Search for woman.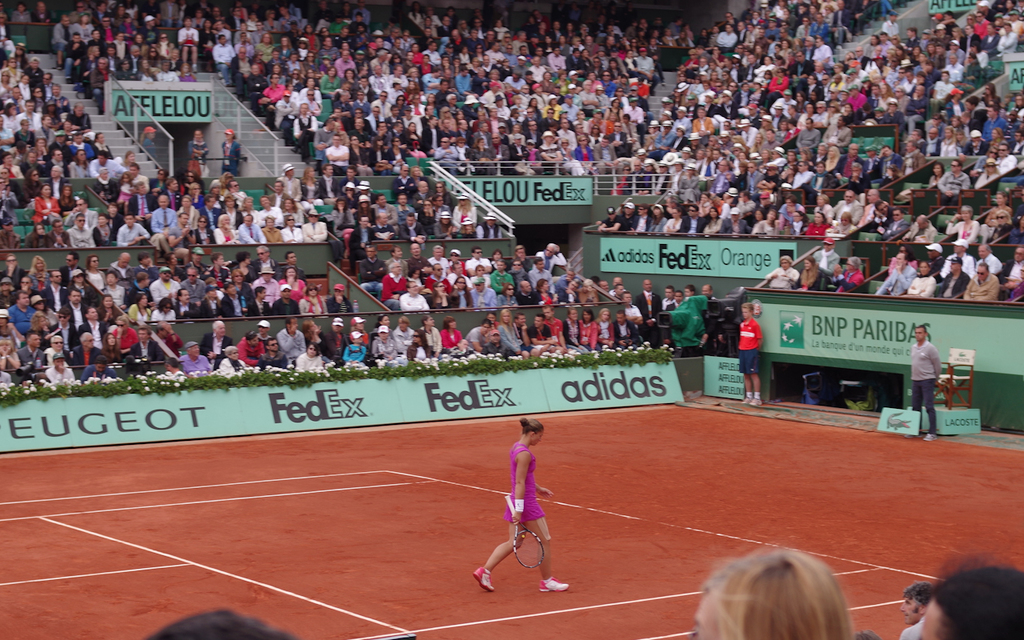
Found at [413, 267, 427, 286].
